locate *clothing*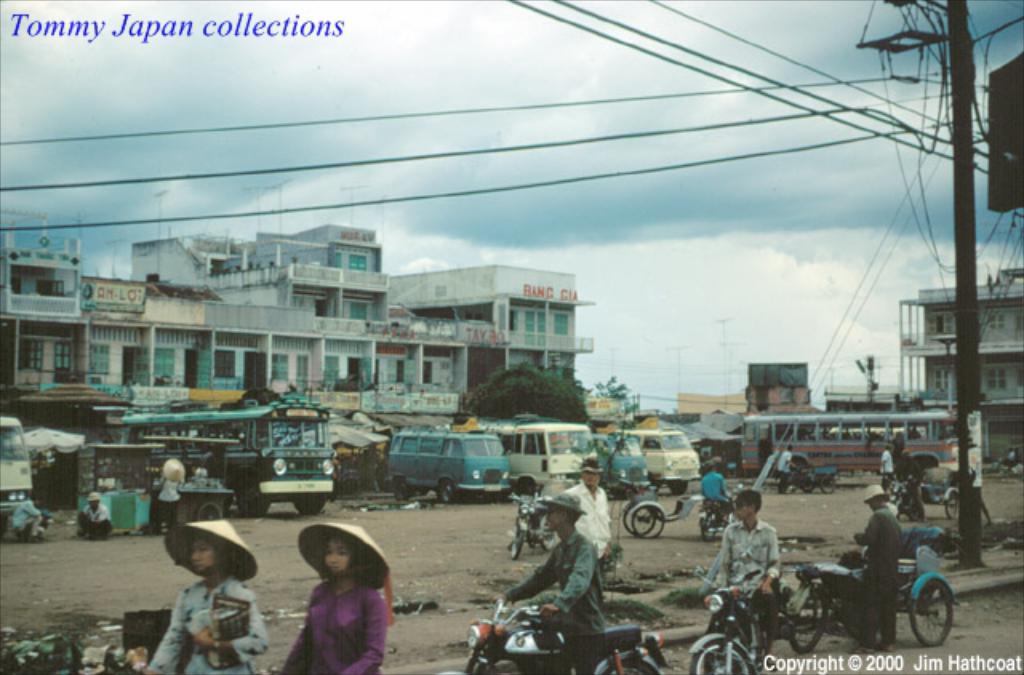
<box>10,499,38,542</box>
